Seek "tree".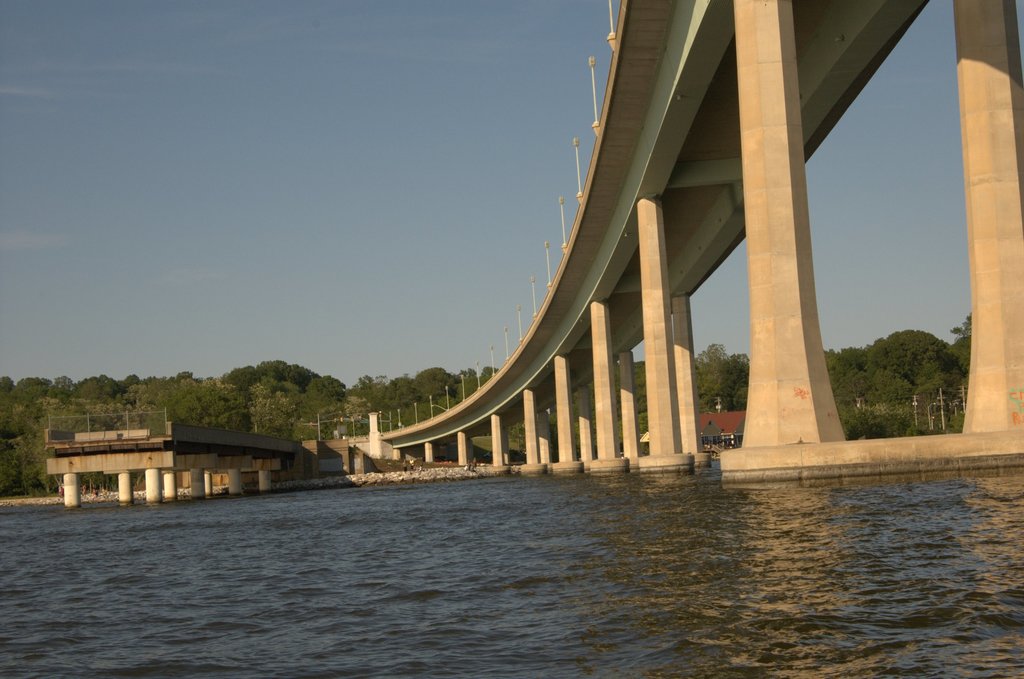
825, 348, 851, 429.
